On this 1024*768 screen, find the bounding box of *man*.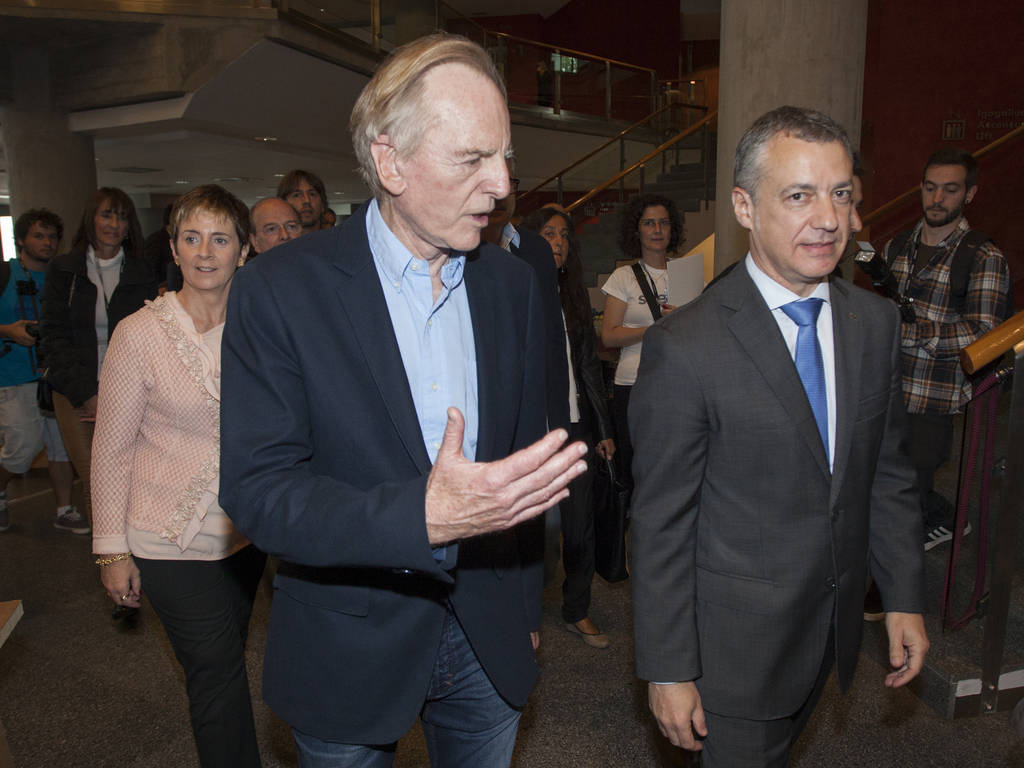
Bounding box: box(628, 103, 928, 767).
